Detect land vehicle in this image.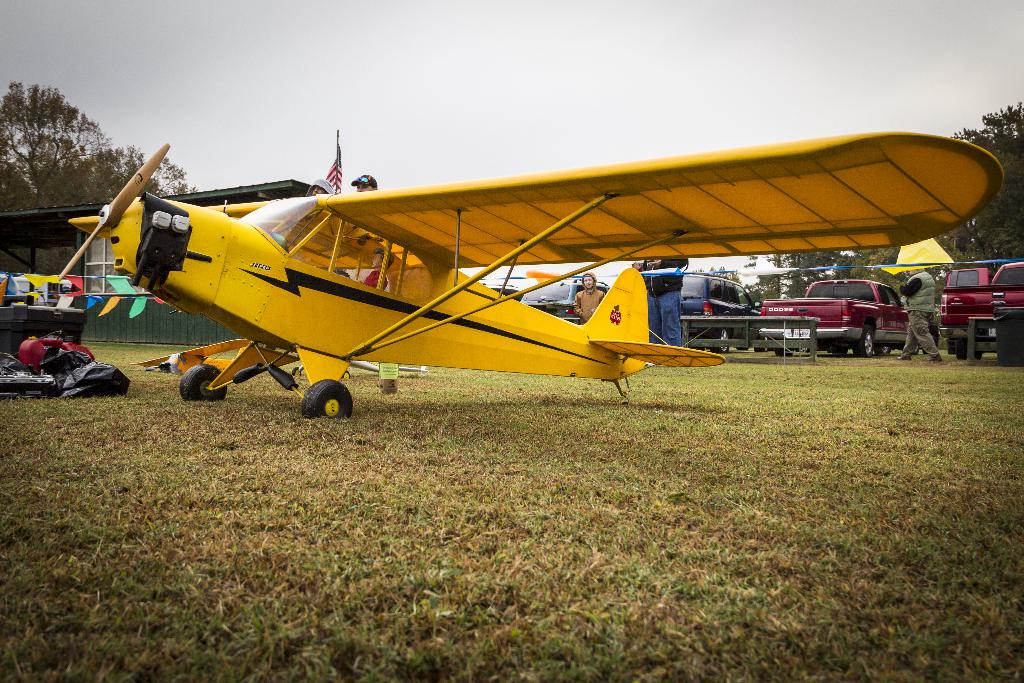
Detection: bbox=[938, 267, 1023, 359].
